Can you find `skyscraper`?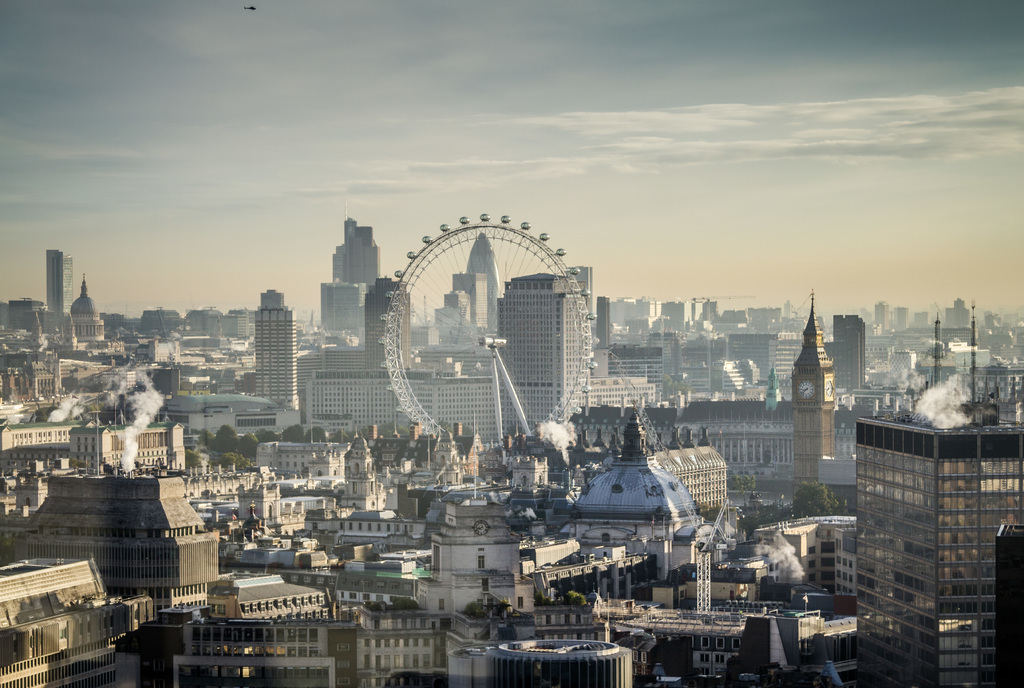
Yes, bounding box: detection(829, 310, 867, 390).
